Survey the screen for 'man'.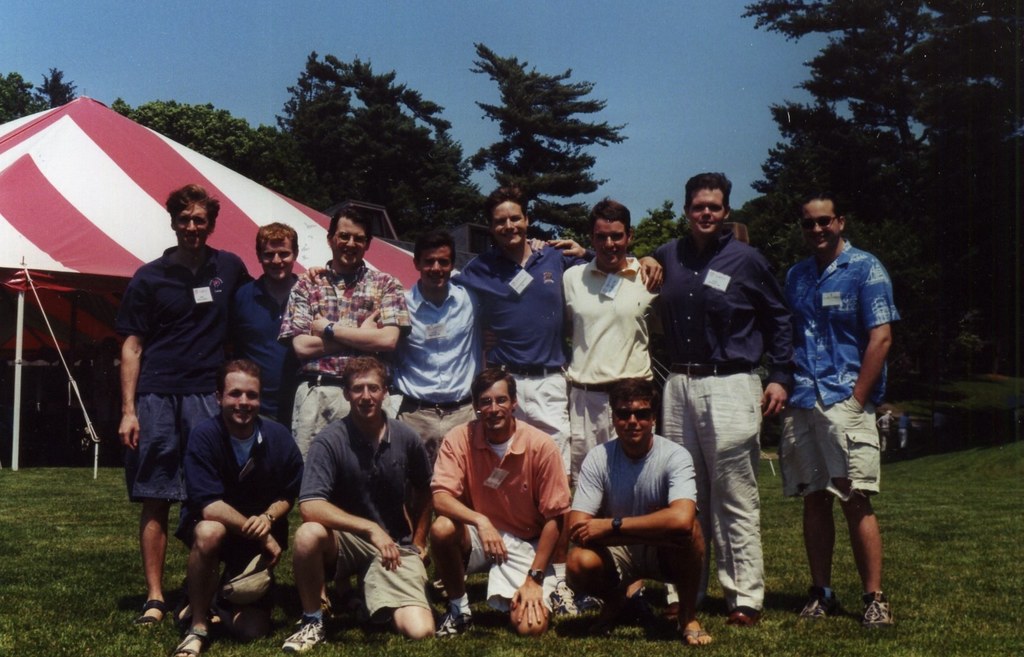
Survey found: 117/179/255/642.
